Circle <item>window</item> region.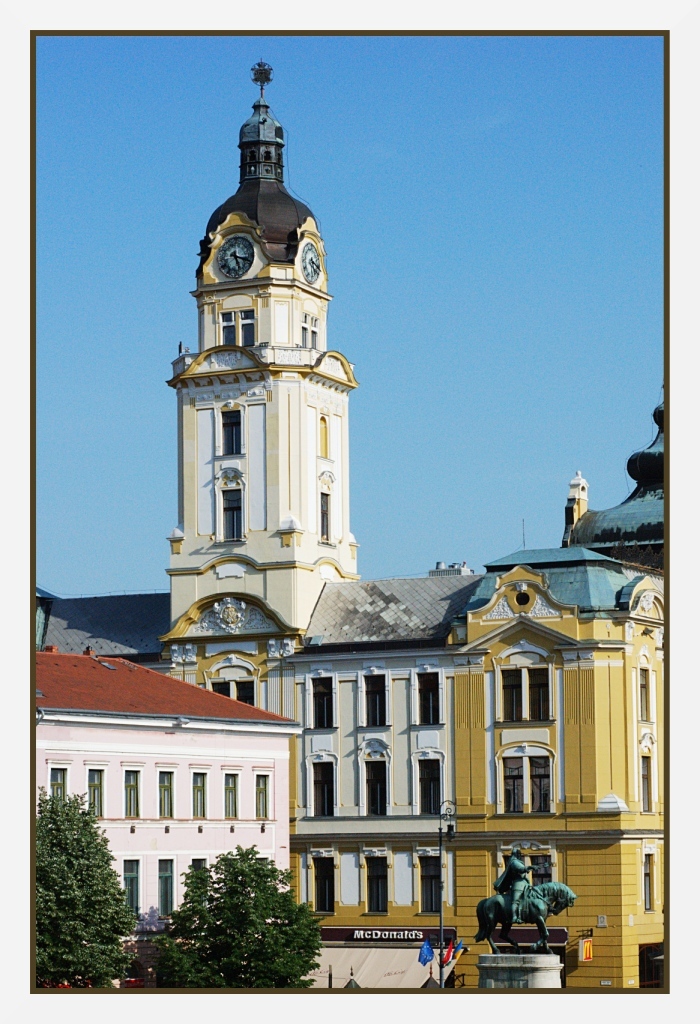
Region: pyautogui.locateOnScreen(122, 770, 140, 820).
